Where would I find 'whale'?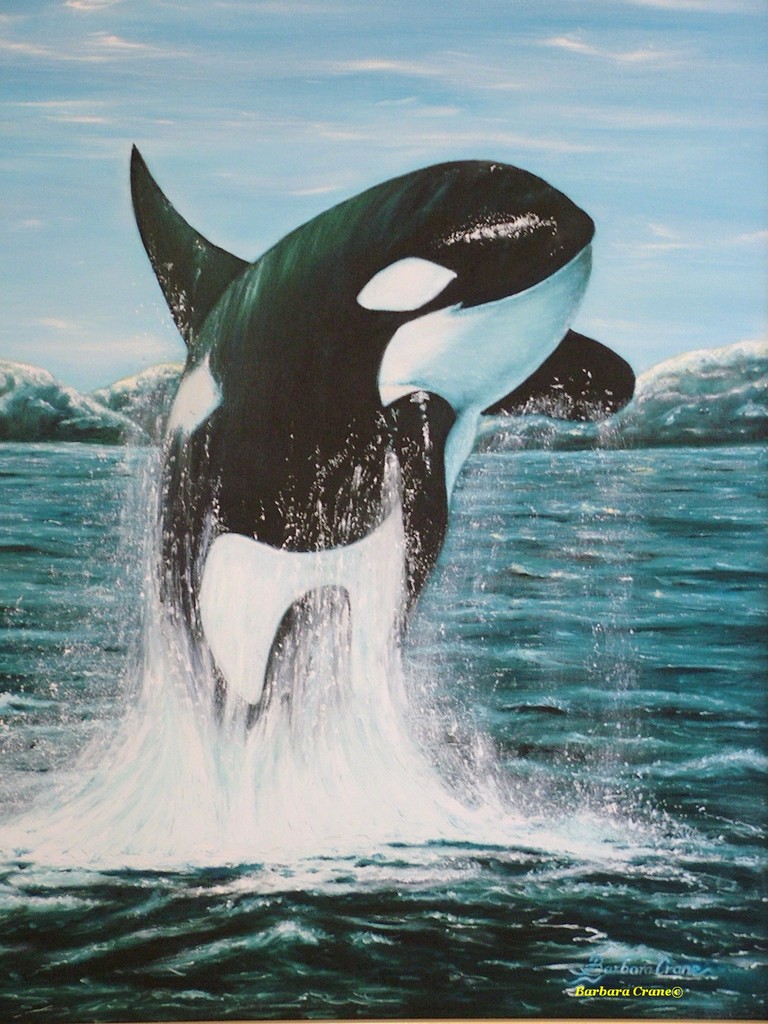
At bbox(125, 137, 635, 734).
